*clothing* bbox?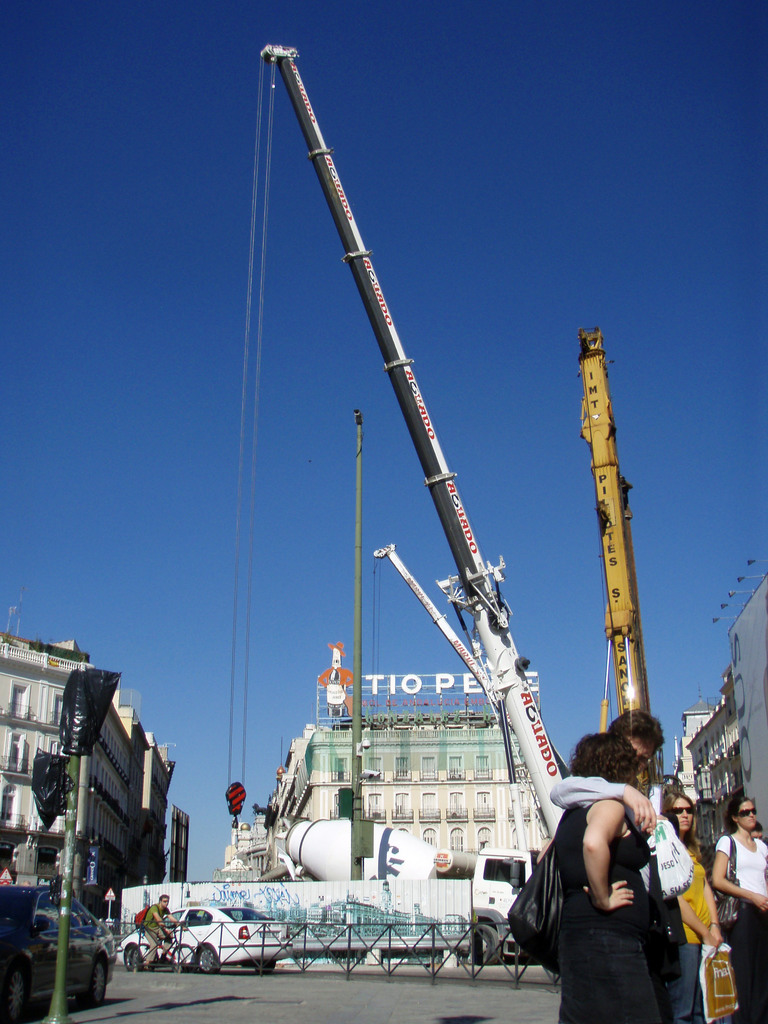
region(714, 836, 767, 1023)
